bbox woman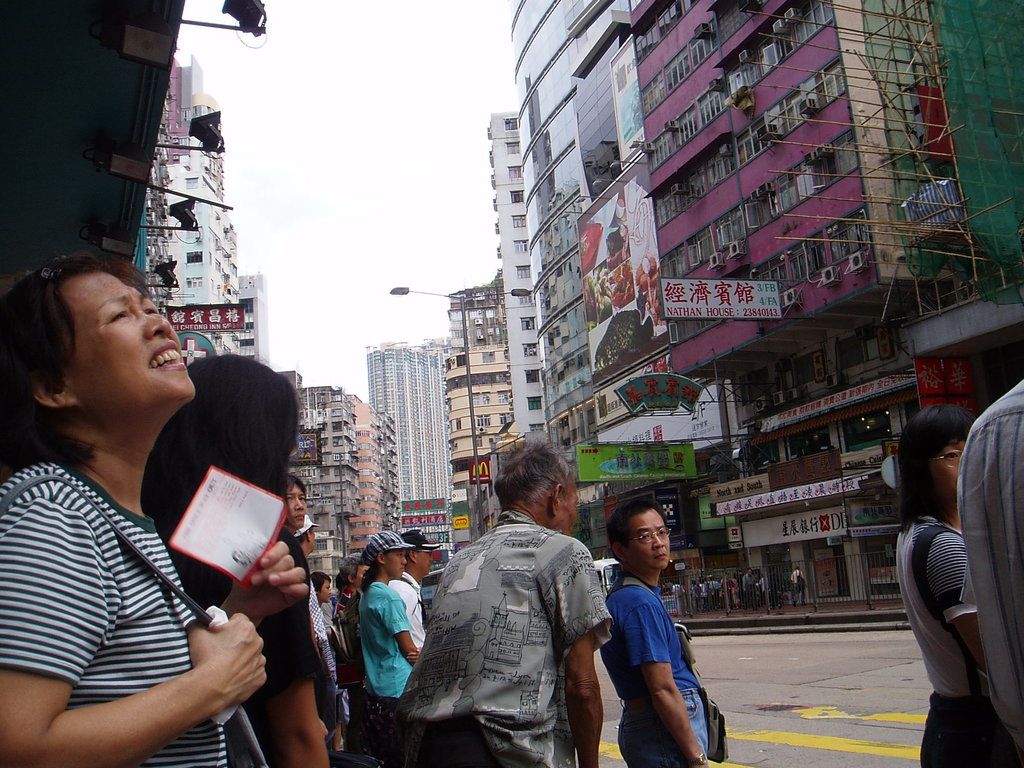
x1=137 y1=353 x2=337 y2=765
